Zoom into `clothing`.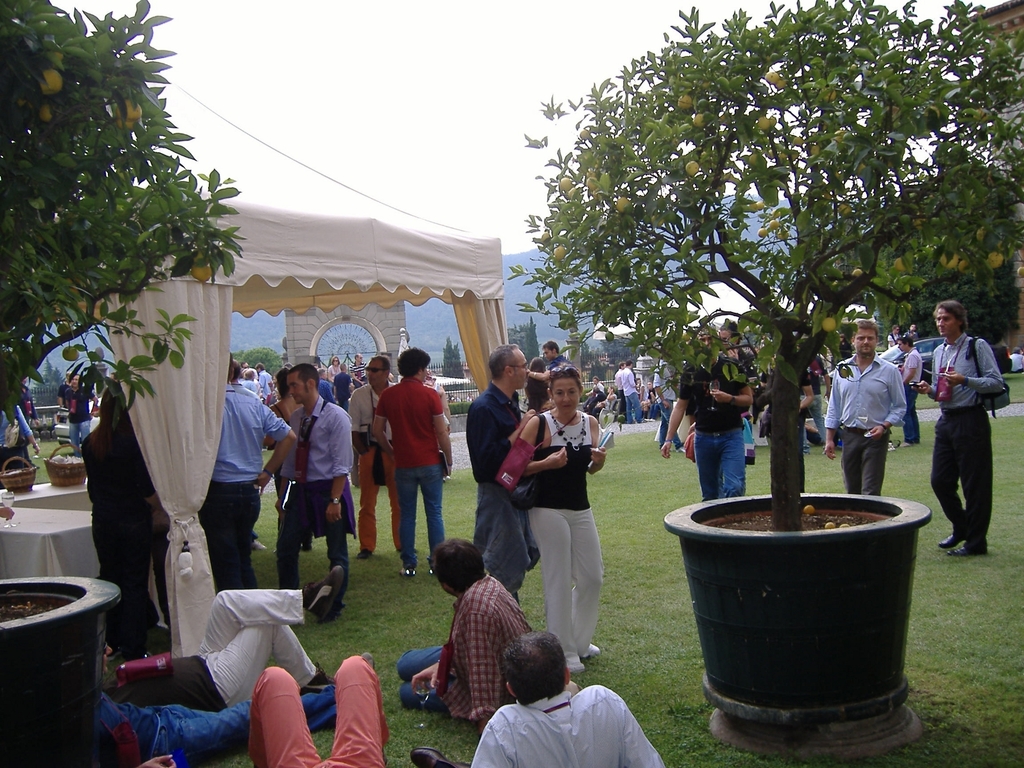
Zoom target: pyautogui.locateOnScreen(390, 568, 535, 731).
